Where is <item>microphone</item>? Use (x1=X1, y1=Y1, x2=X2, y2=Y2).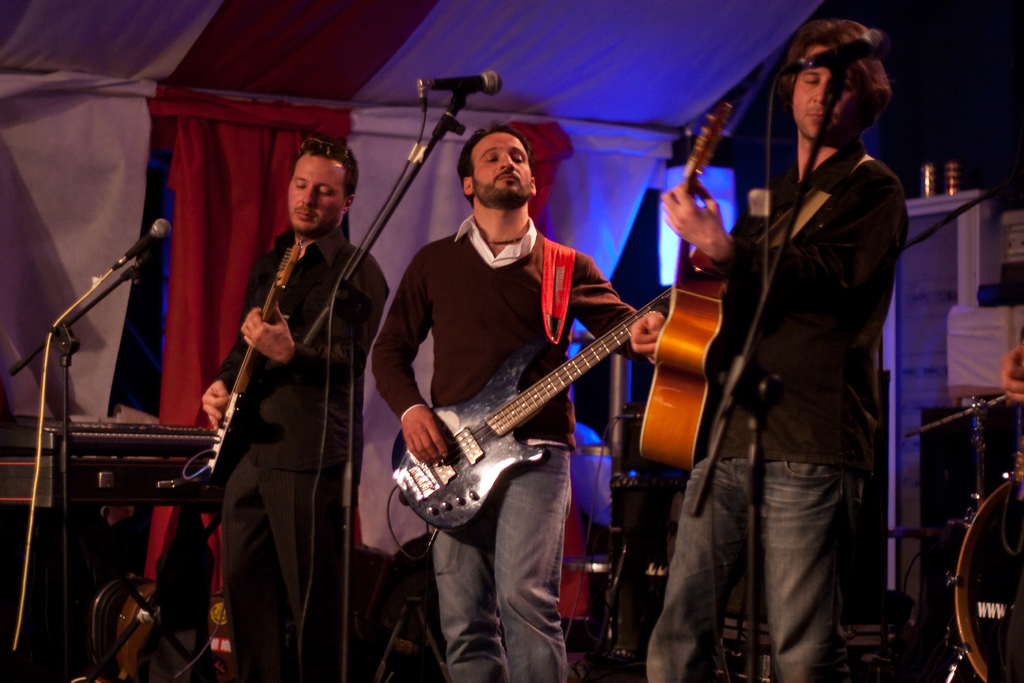
(x1=111, y1=219, x2=174, y2=270).
